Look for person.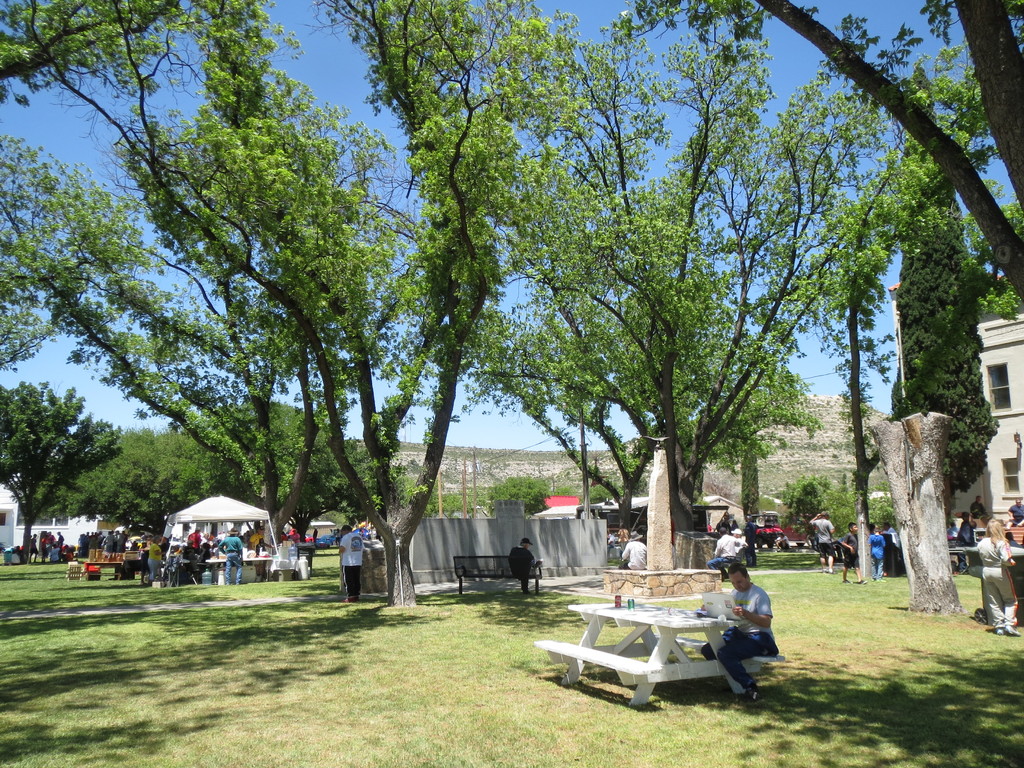
Found: locate(288, 526, 301, 542).
